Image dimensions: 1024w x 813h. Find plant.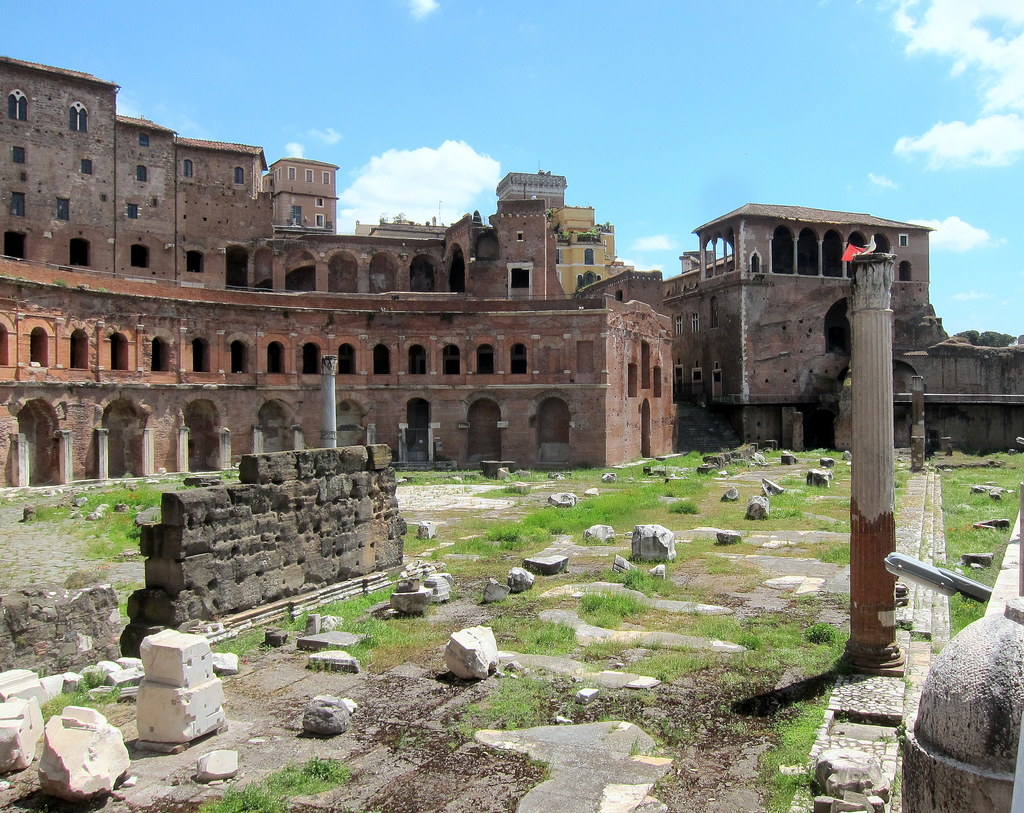
left=193, top=753, right=353, bottom=812.
